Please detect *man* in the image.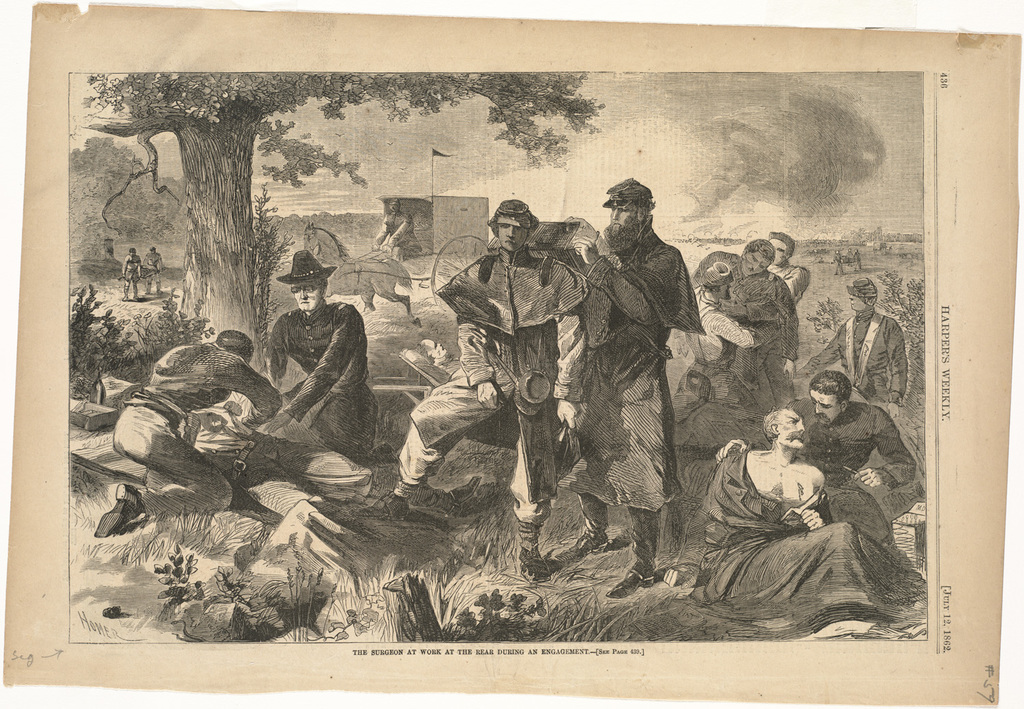
(left=763, top=235, right=810, bottom=380).
